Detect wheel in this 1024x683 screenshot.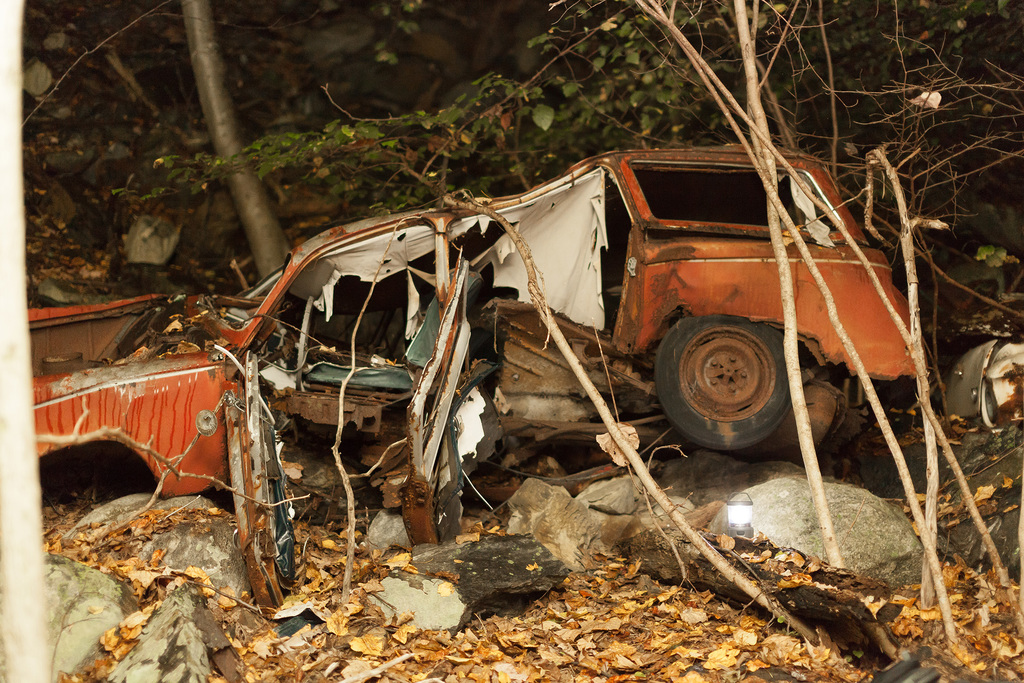
Detection: {"x1": 644, "y1": 303, "x2": 812, "y2": 463}.
